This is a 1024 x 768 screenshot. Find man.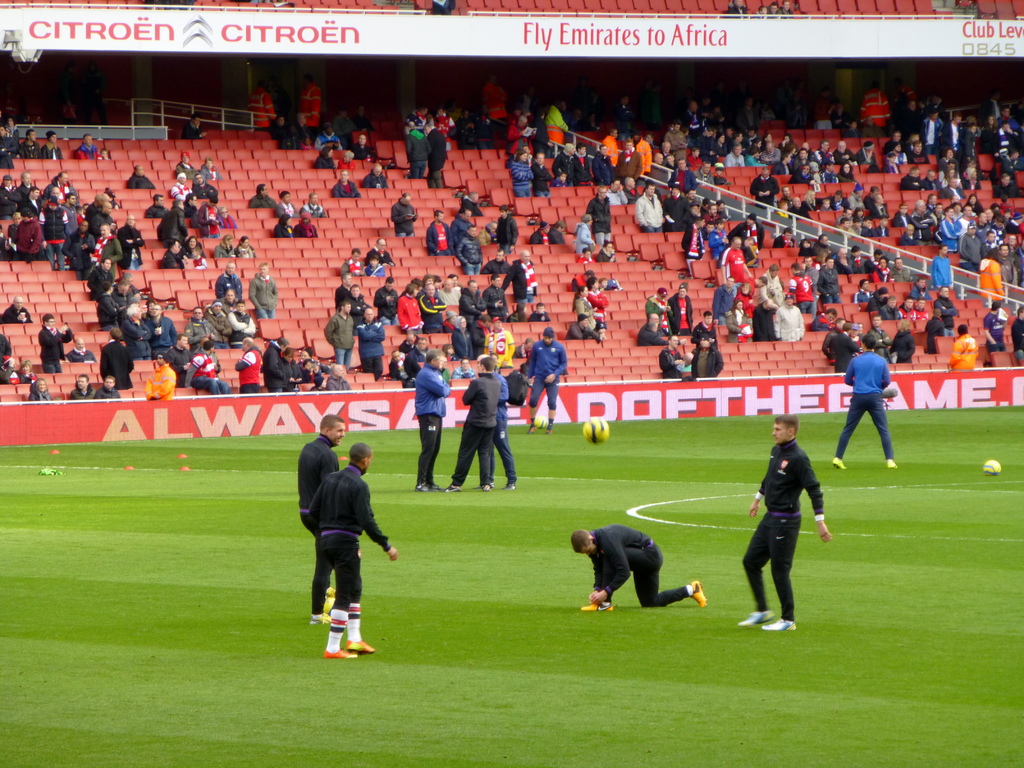
Bounding box: 584 182 620 244.
